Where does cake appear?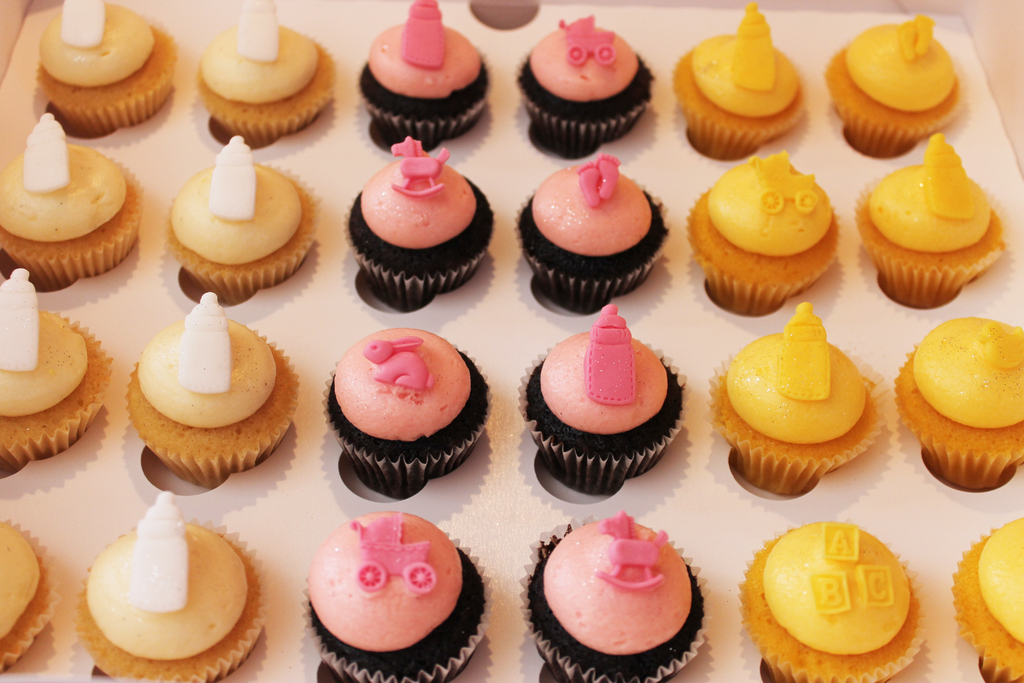
Appears at 298/511/492/682.
